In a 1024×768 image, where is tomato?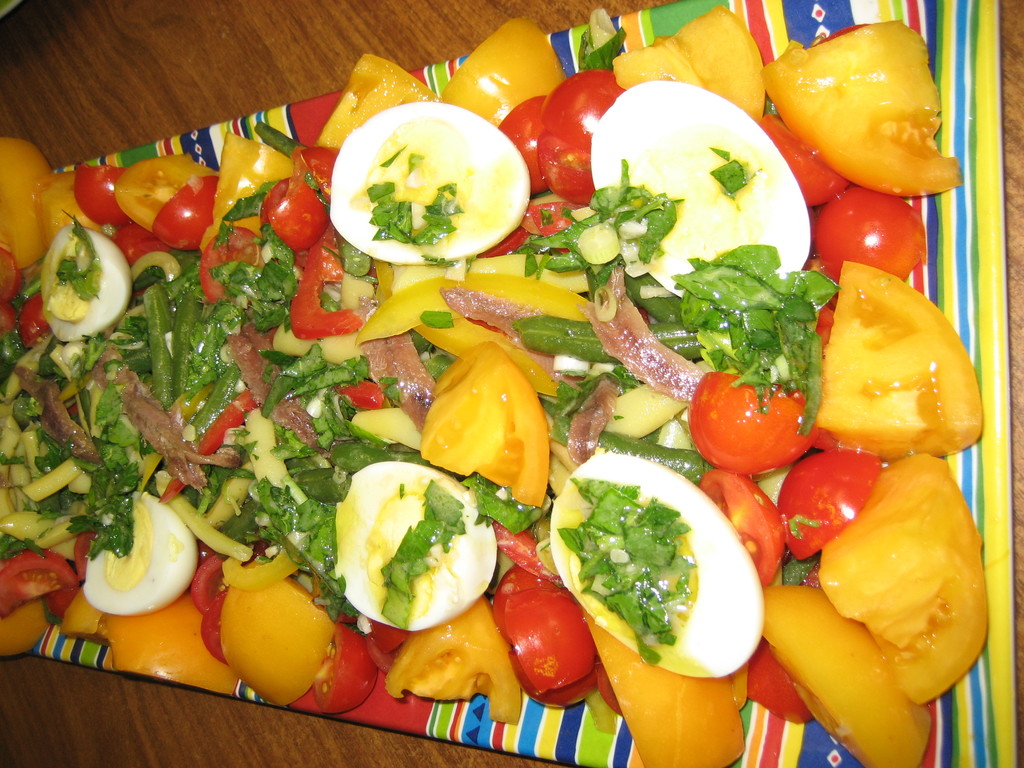
{"left": 758, "top": 111, "right": 842, "bottom": 209}.
